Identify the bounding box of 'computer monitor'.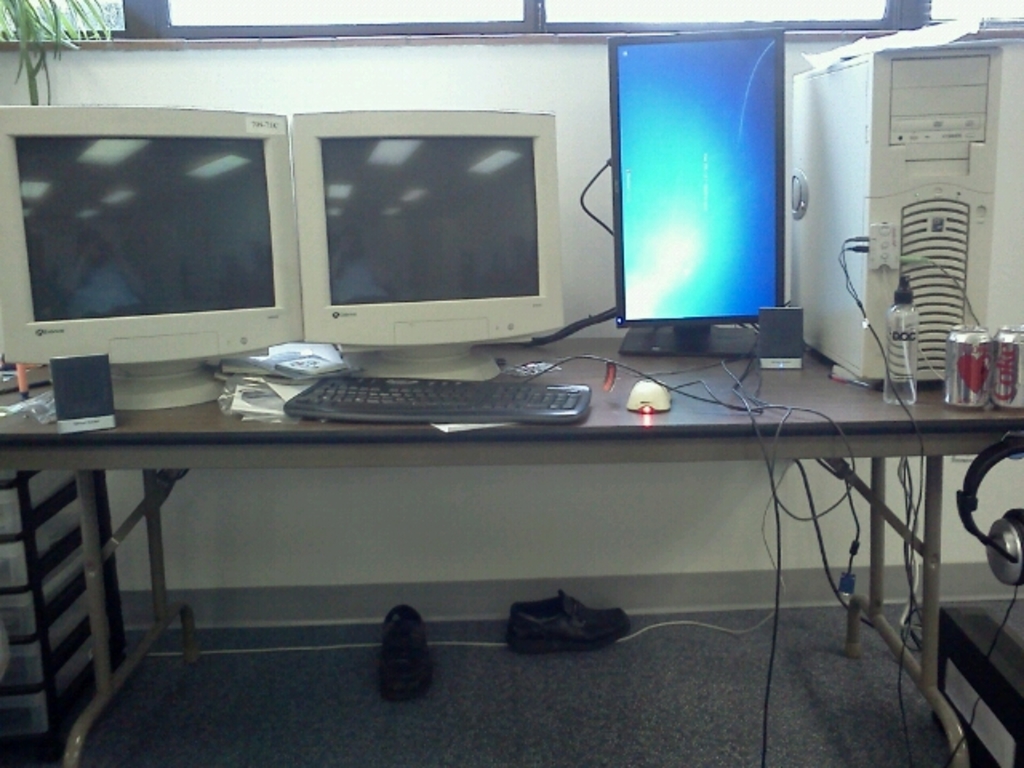
bbox(602, 30, 792, 362).
